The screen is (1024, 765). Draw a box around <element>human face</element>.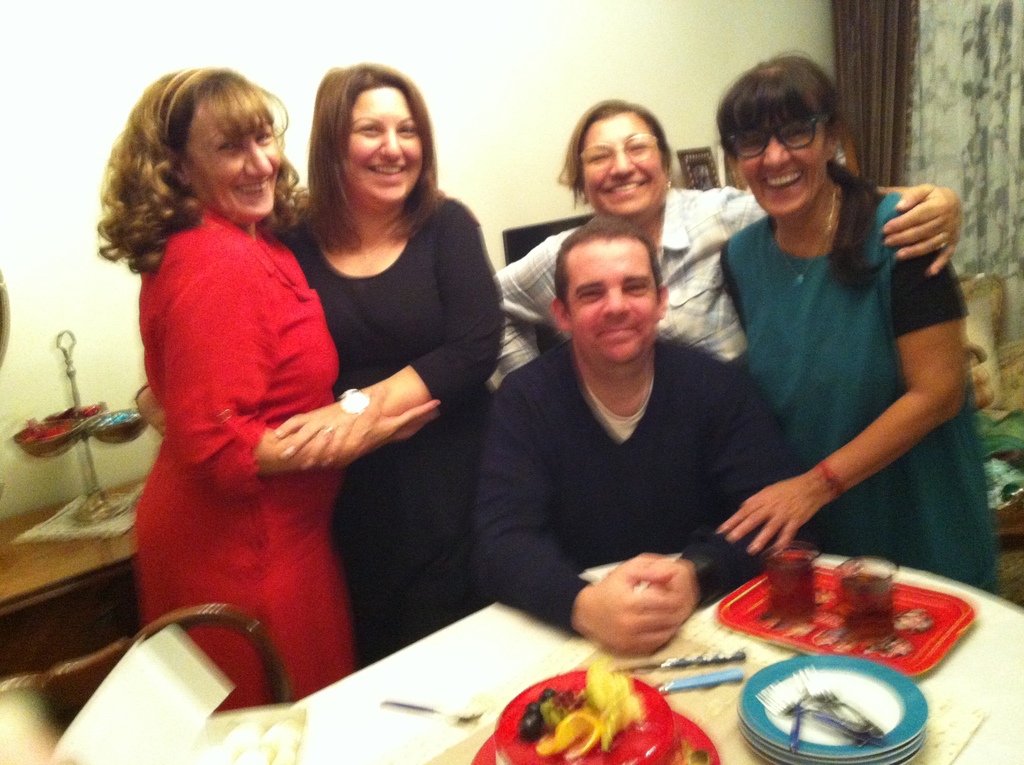
[left=581, top=113, right=669, bottom=216].
